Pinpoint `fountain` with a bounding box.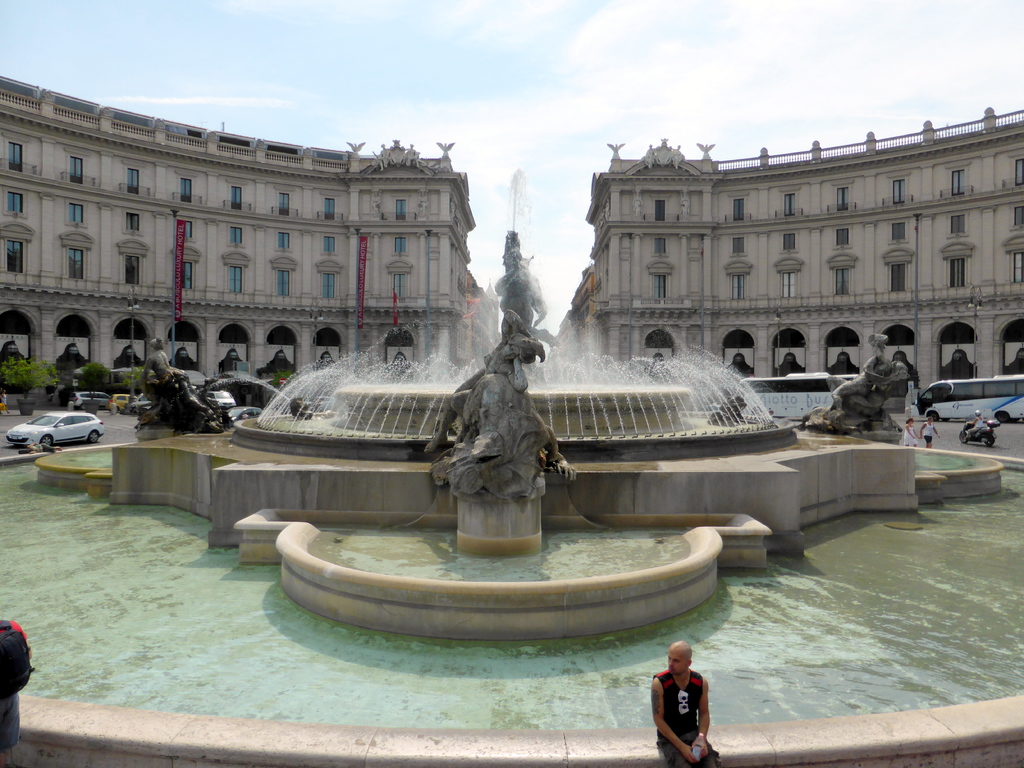
x1=0 y1=163 x2=1023 y2=767.
